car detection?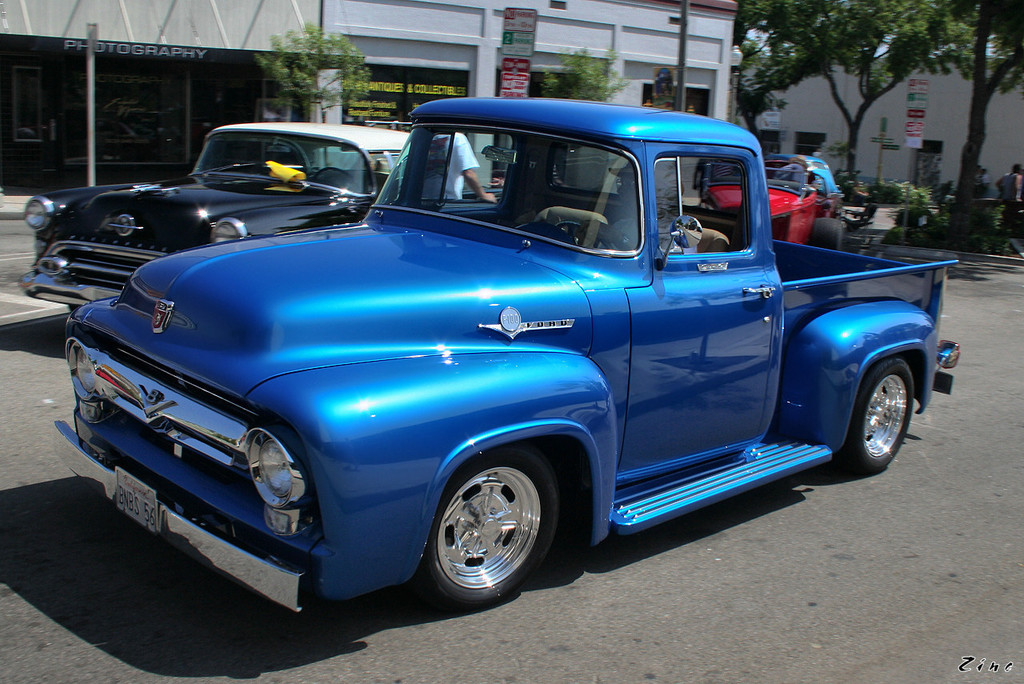
select_region(694, 154, 847, 201)
